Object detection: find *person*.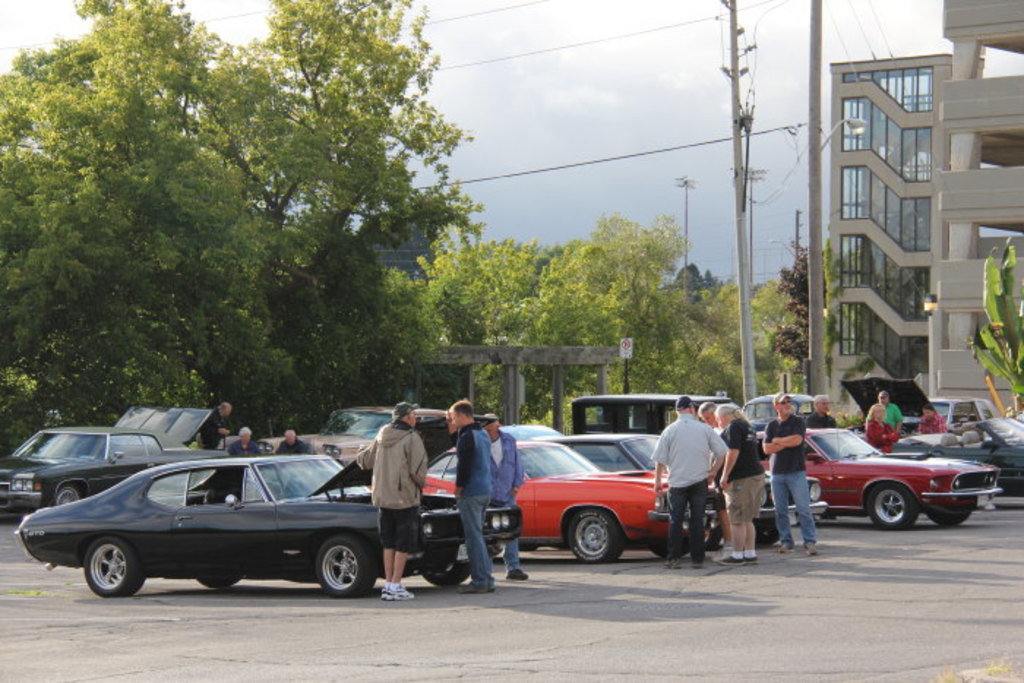
crop(647, 393, 730, 567).
